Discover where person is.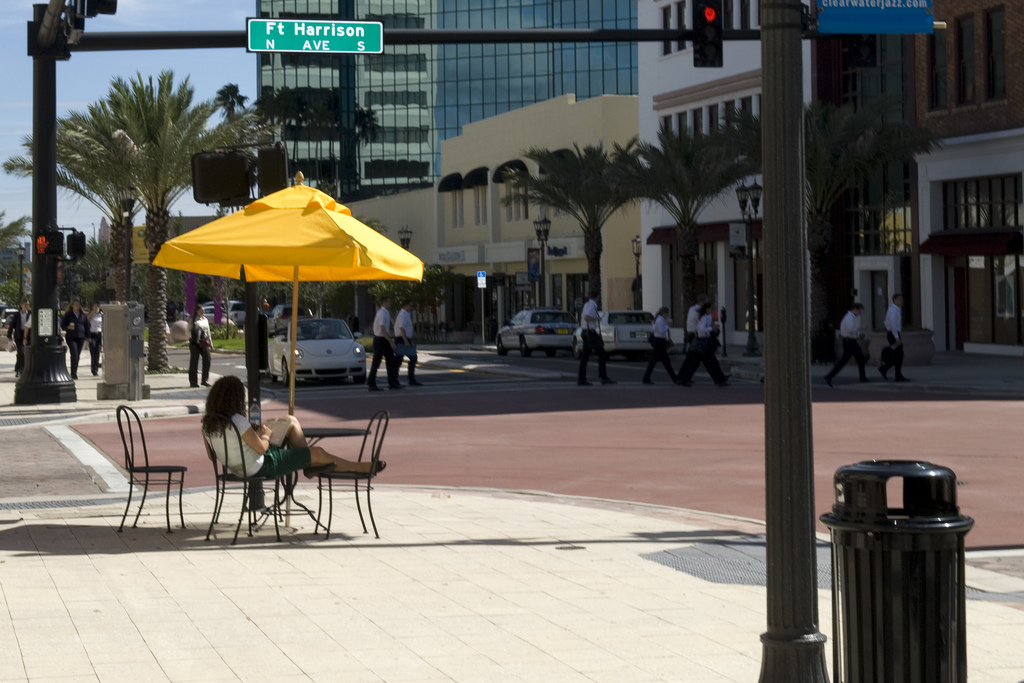
Discovered at left=369, top=298, right=403, bottom=391.
